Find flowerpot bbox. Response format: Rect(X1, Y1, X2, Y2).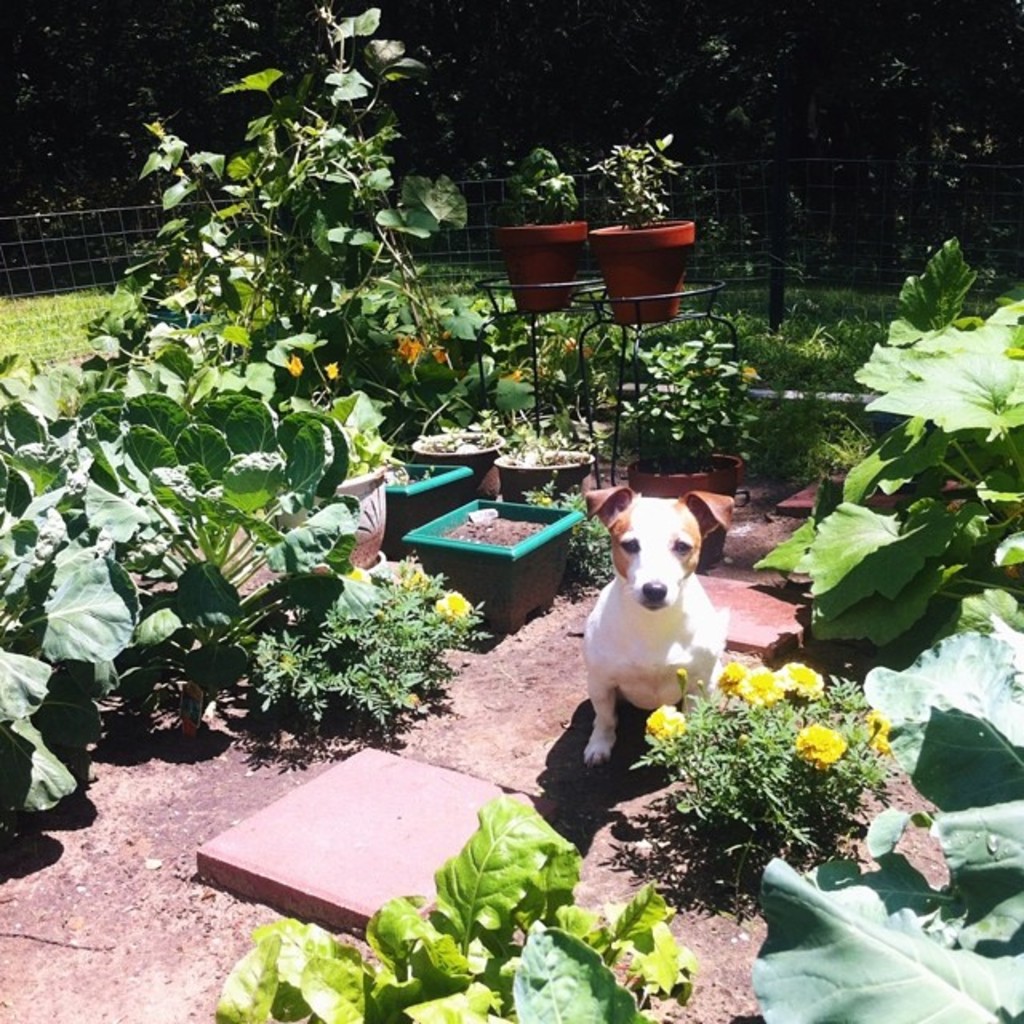
Rect(627, 446, 741, 573).
